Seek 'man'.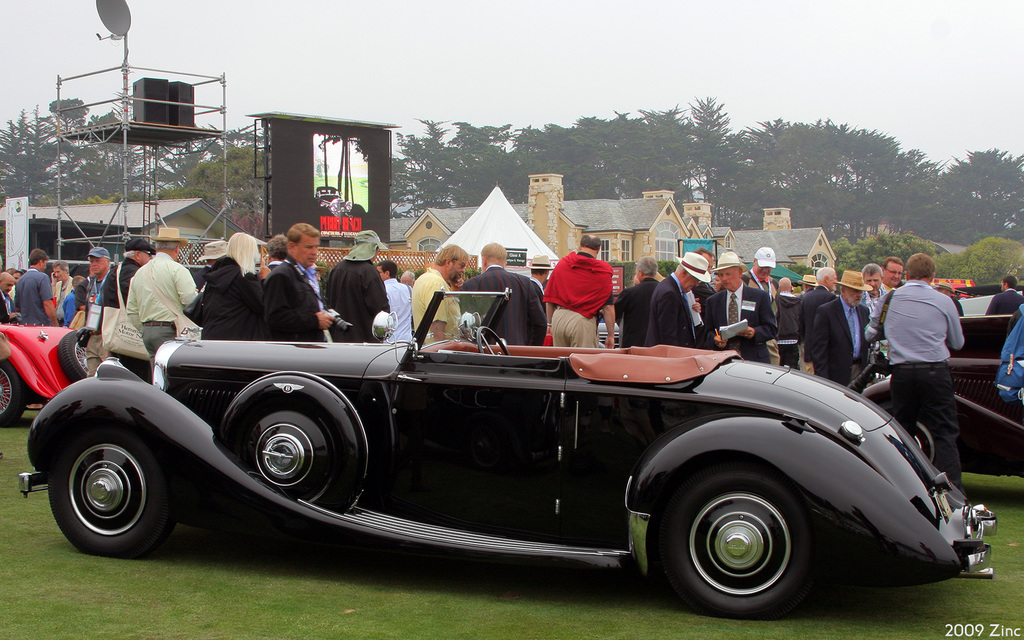
left=810, top=268, right=877, bottom=390.
